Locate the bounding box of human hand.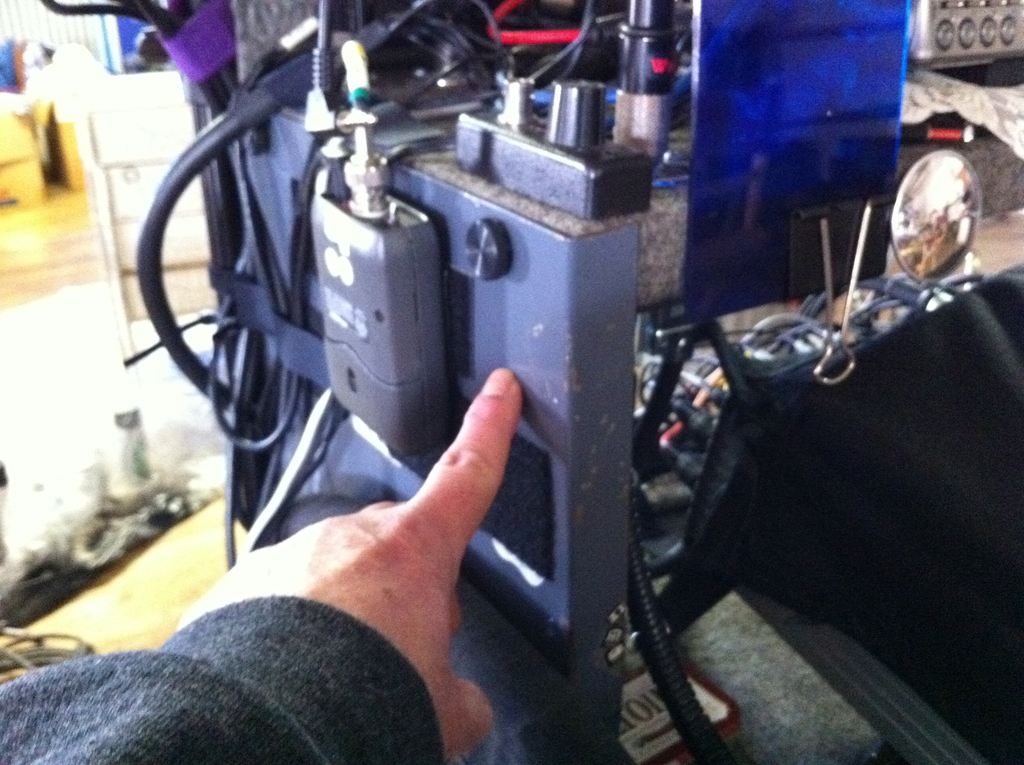
Bounding box: BBox(246, 380, 559, 710).
